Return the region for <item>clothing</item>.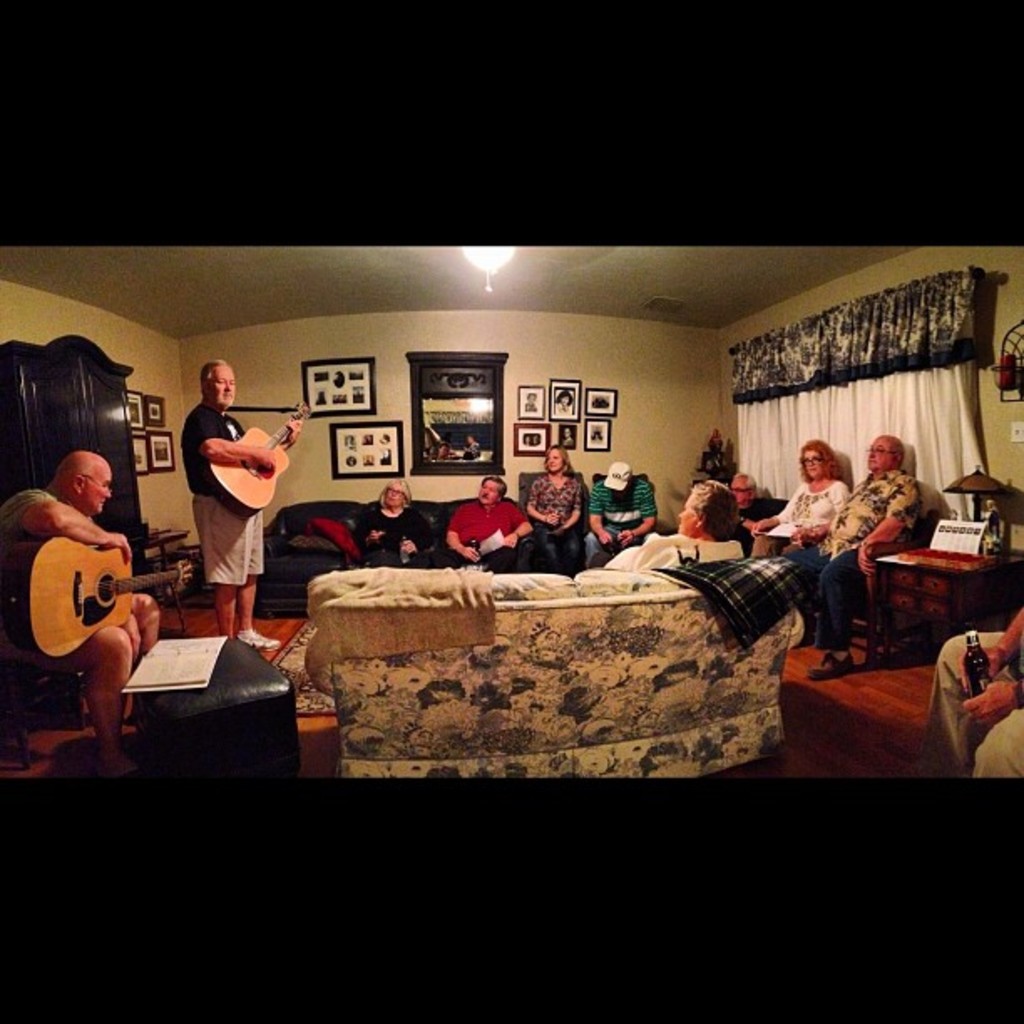
locate(460, 442, 480, 460).
